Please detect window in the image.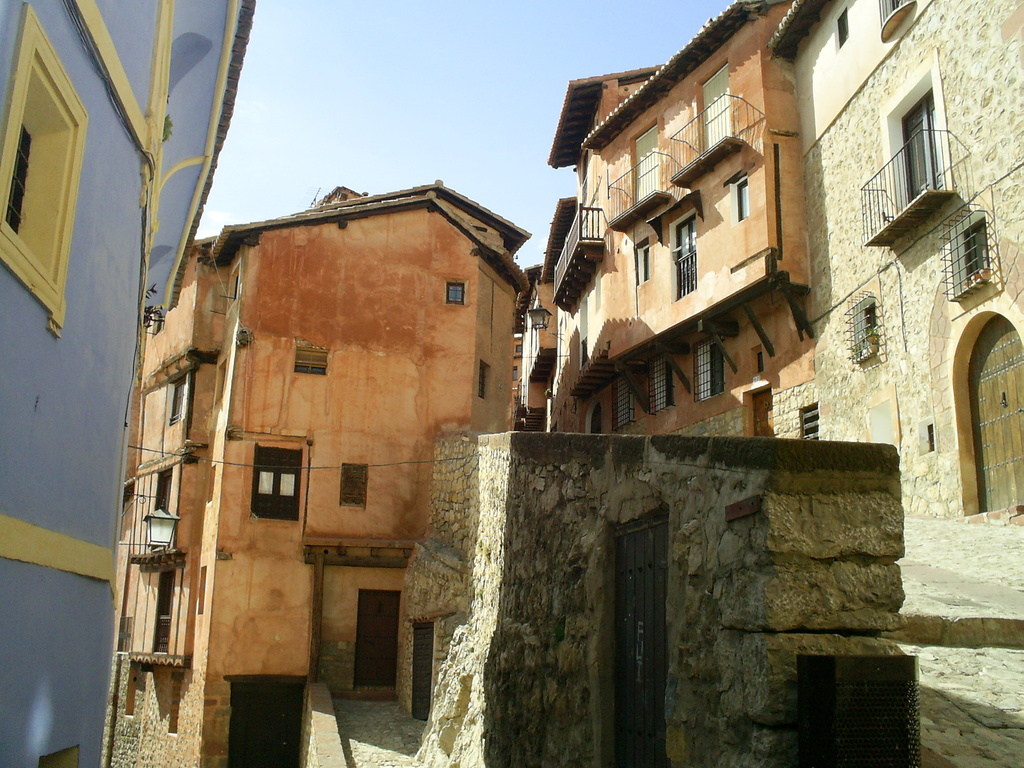
{"x1": 888, "y1": 94, "x2": 956, "y2": 221}.
